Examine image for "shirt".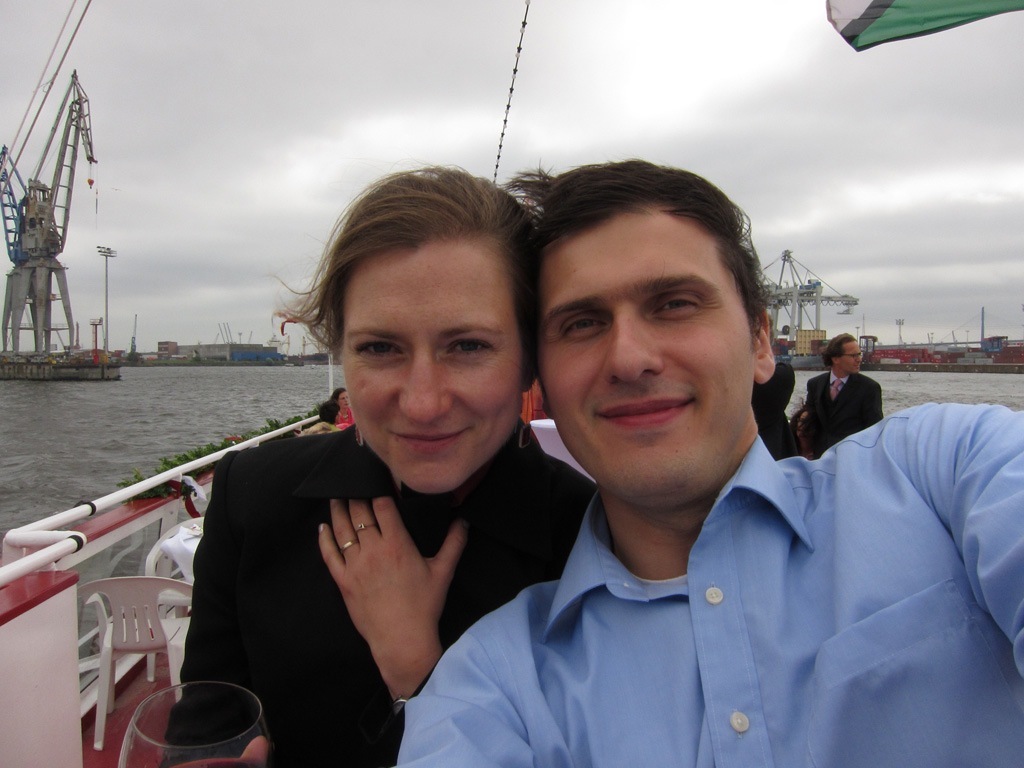
Examination result: region(828, 373, 849, 400).
